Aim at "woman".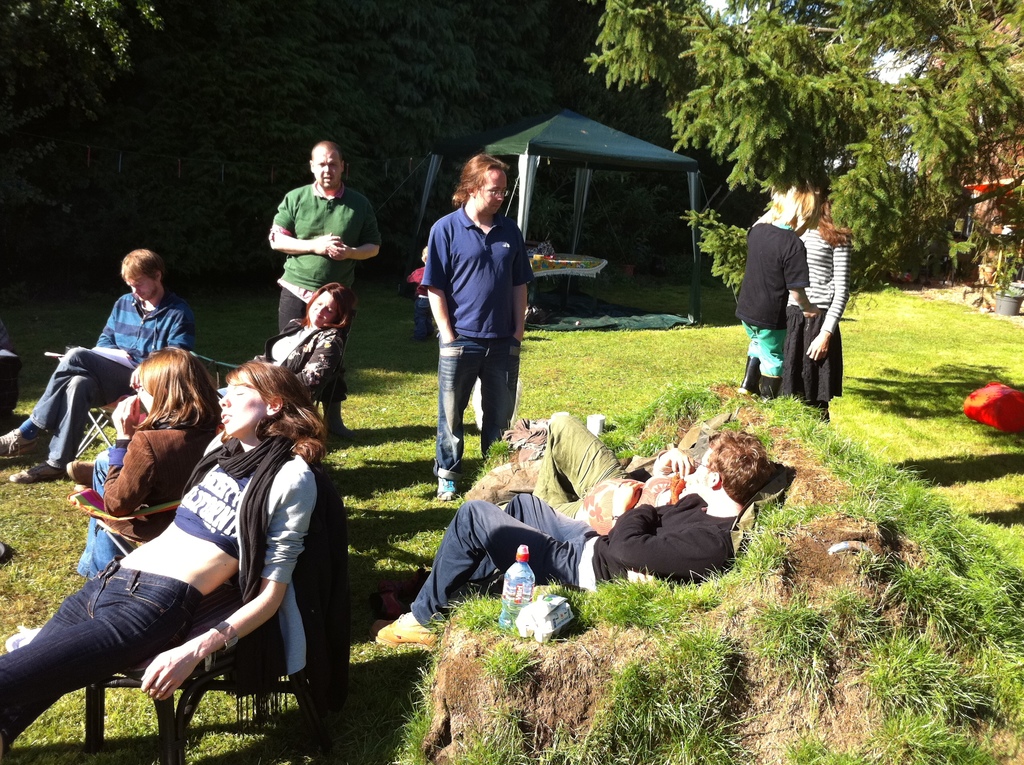
Aimed at l=529, t=406, r=721, b=522.
